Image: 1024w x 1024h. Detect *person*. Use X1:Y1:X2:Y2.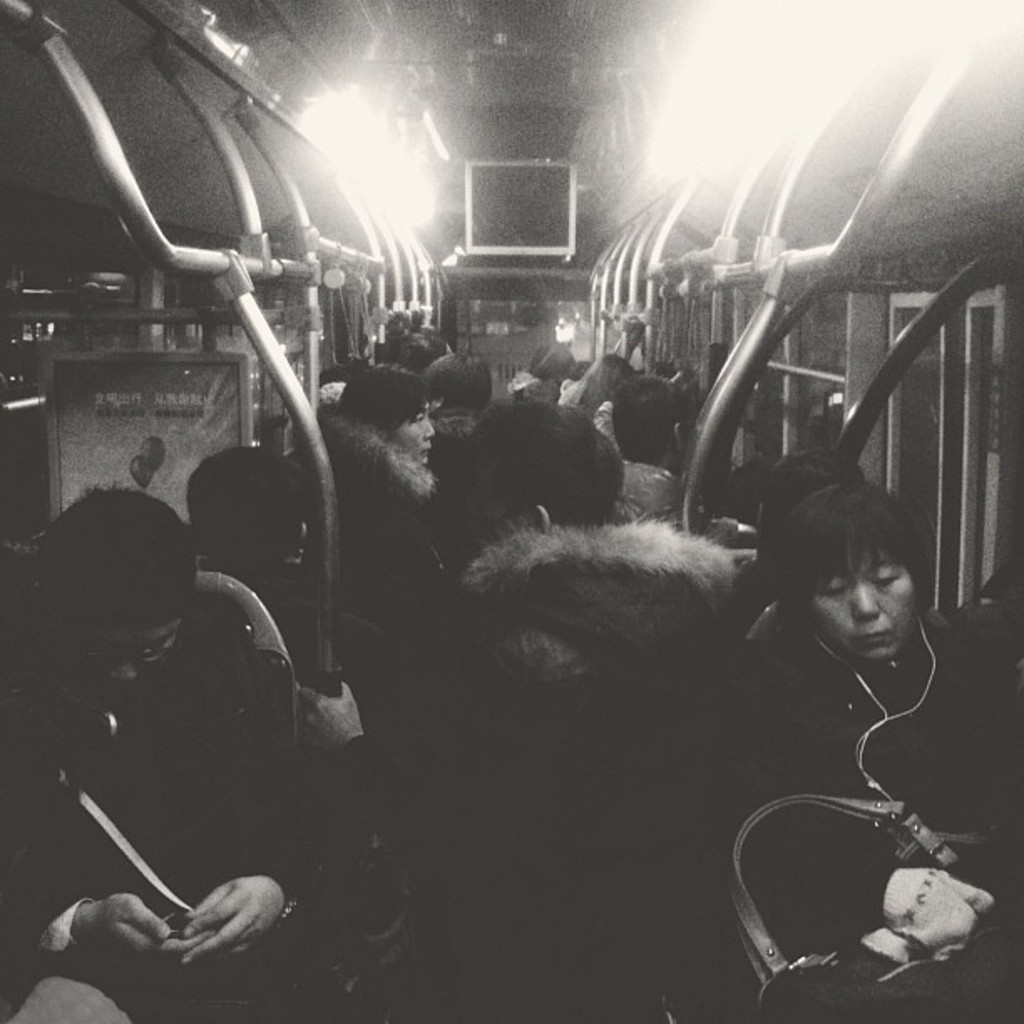
719:479:1022:1022.
